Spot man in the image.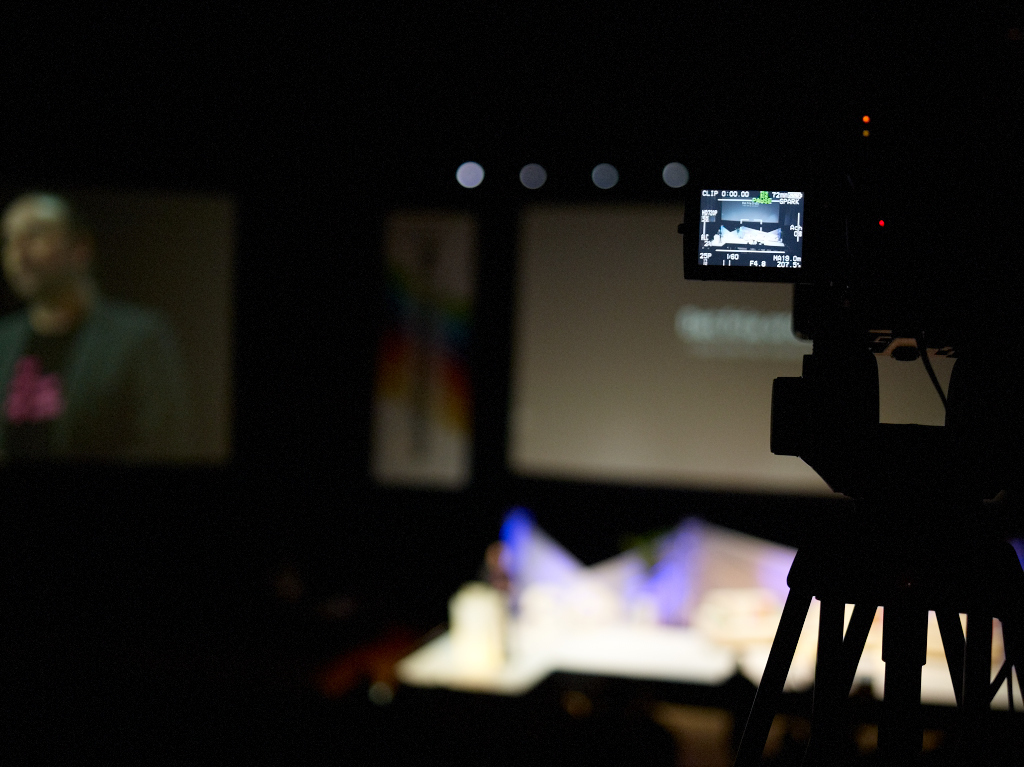
man found at [0, 187, 200, 463].
